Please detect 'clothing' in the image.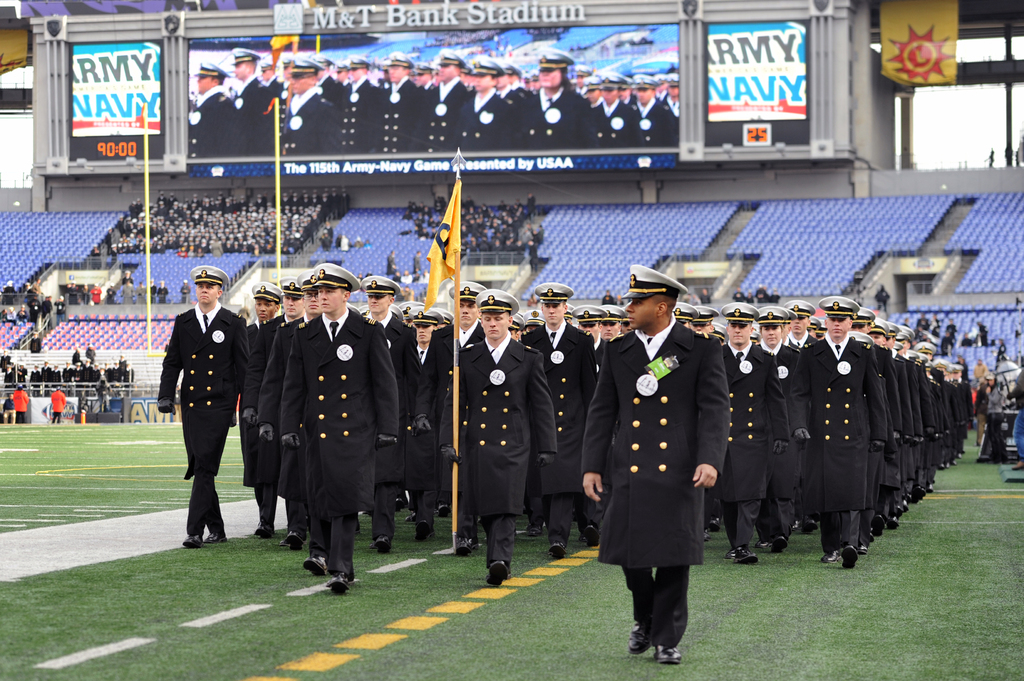
region(157, 301, 246, 531).
